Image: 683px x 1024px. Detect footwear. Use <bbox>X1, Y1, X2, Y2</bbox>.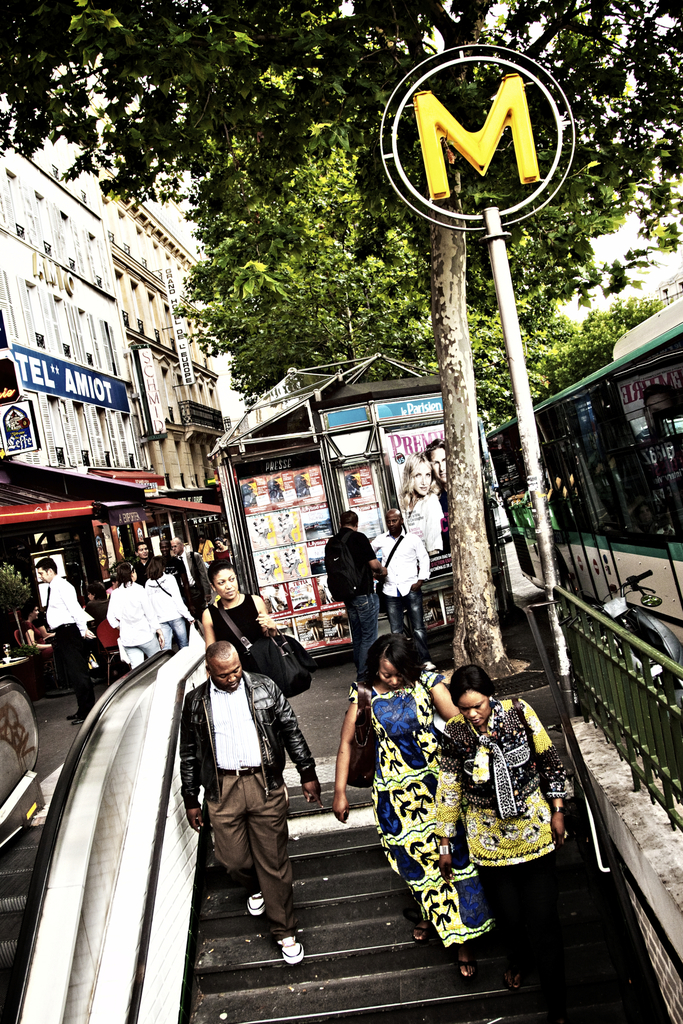
<bbox>458, 966, 474, 980</bbox>.
